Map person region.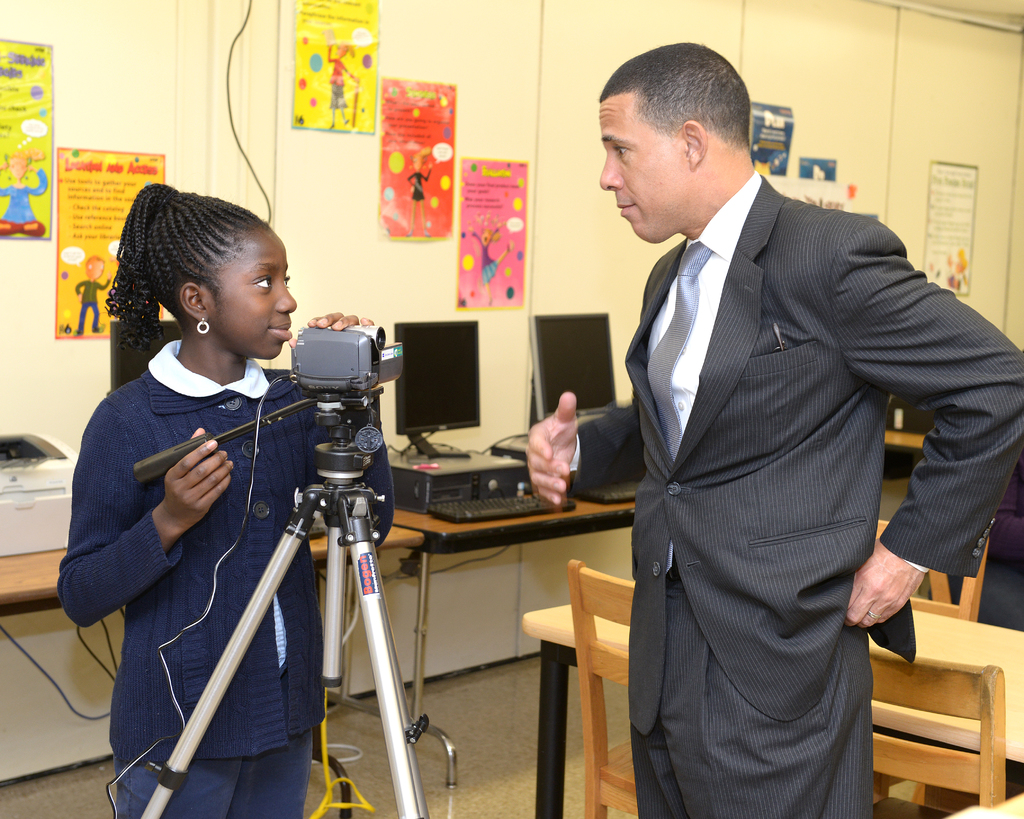
Mapped to crop(473, 215, 515, 304).
